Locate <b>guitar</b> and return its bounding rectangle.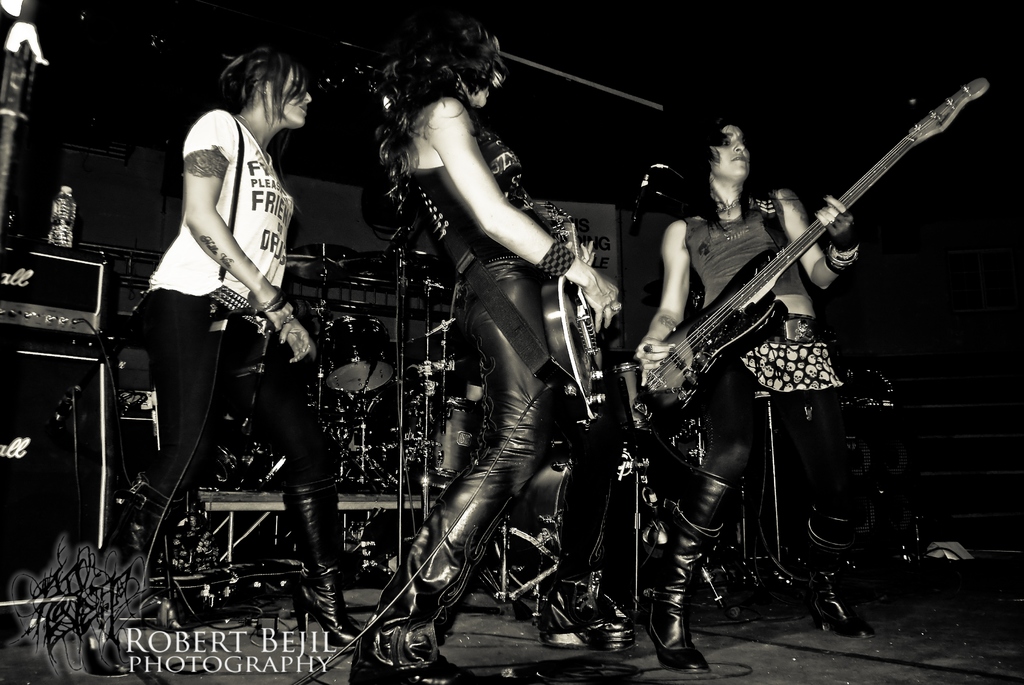
detection(532, 200, 609, 444).
